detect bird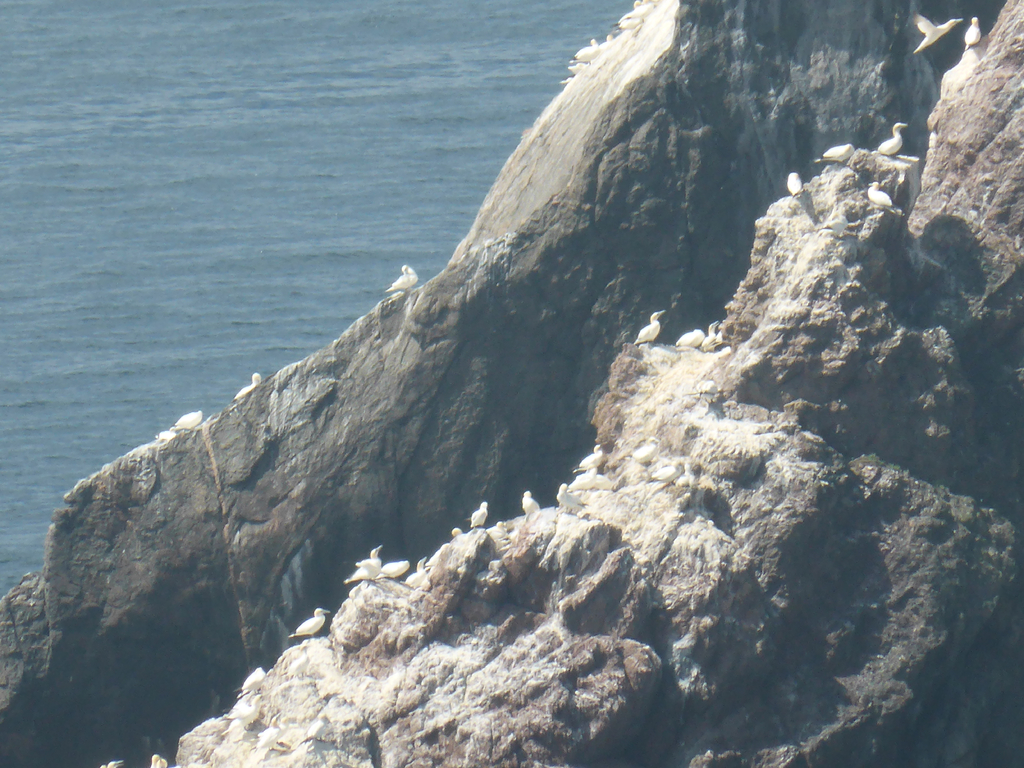
bbox(152, 756, 168, 767)
